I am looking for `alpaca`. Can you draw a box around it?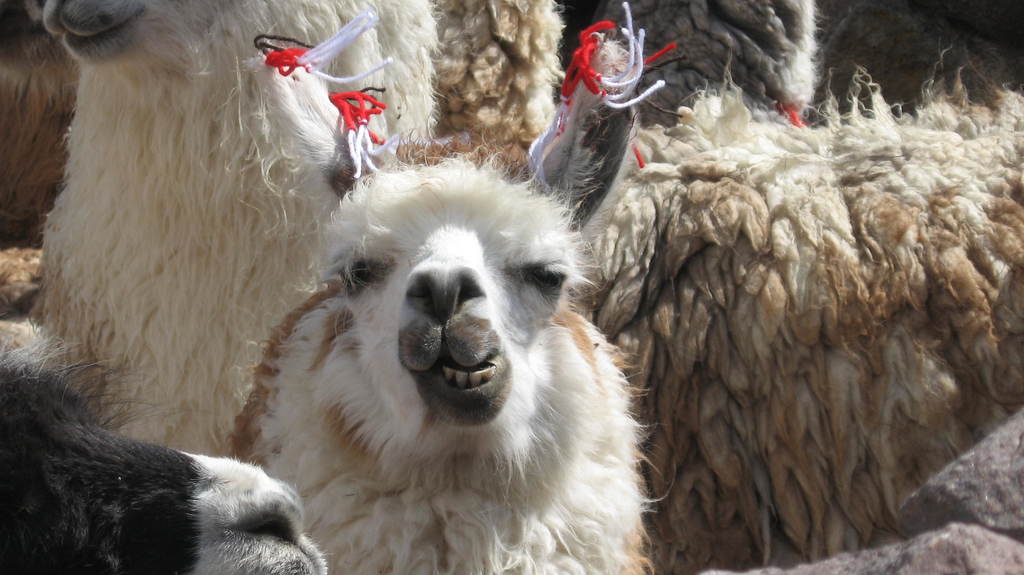
Sure, the bounding box is 0 317 333 574.
